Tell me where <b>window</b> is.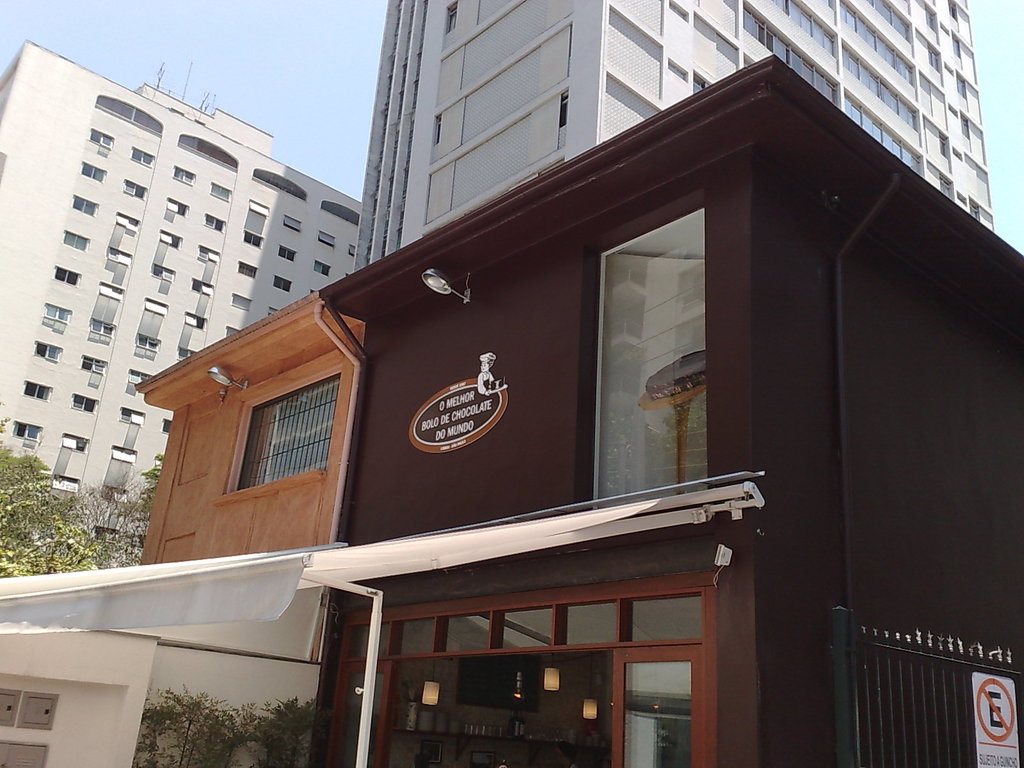
<b>window</b> is at <box>202,211,222,230</box>.
